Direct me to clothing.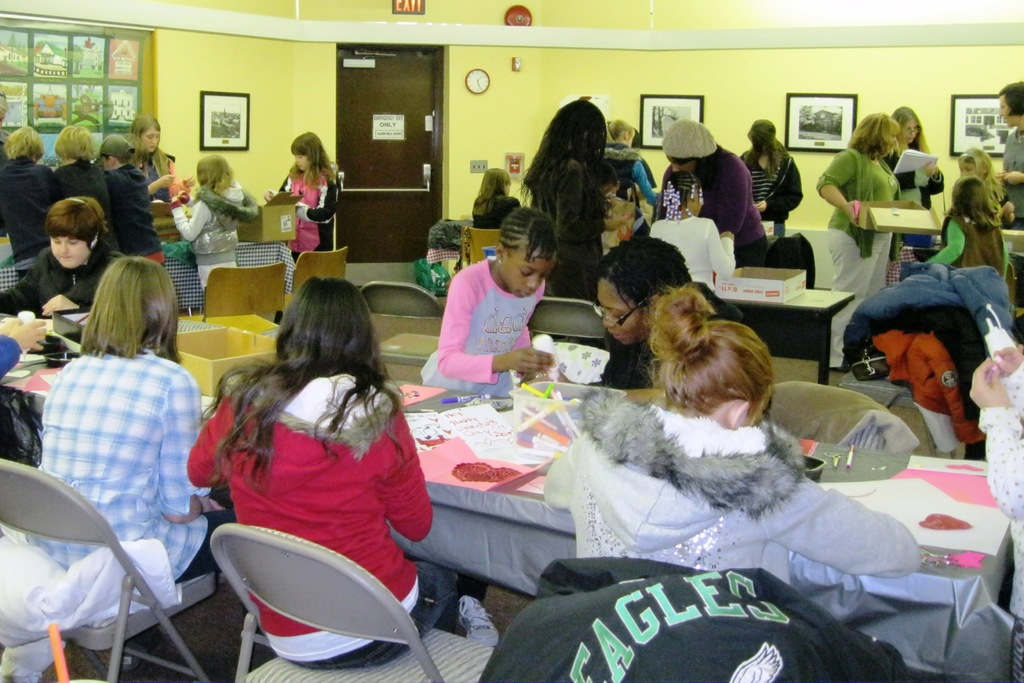
Direction: <box>972,358,1023,682</box>.
